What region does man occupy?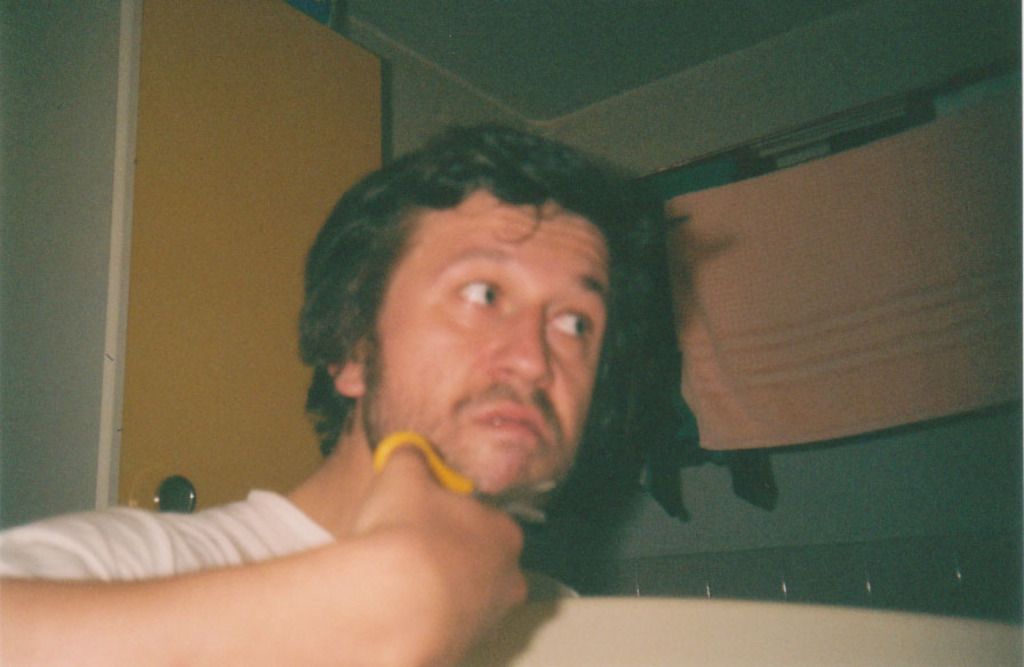
locate(53, 129, 789, 641).
